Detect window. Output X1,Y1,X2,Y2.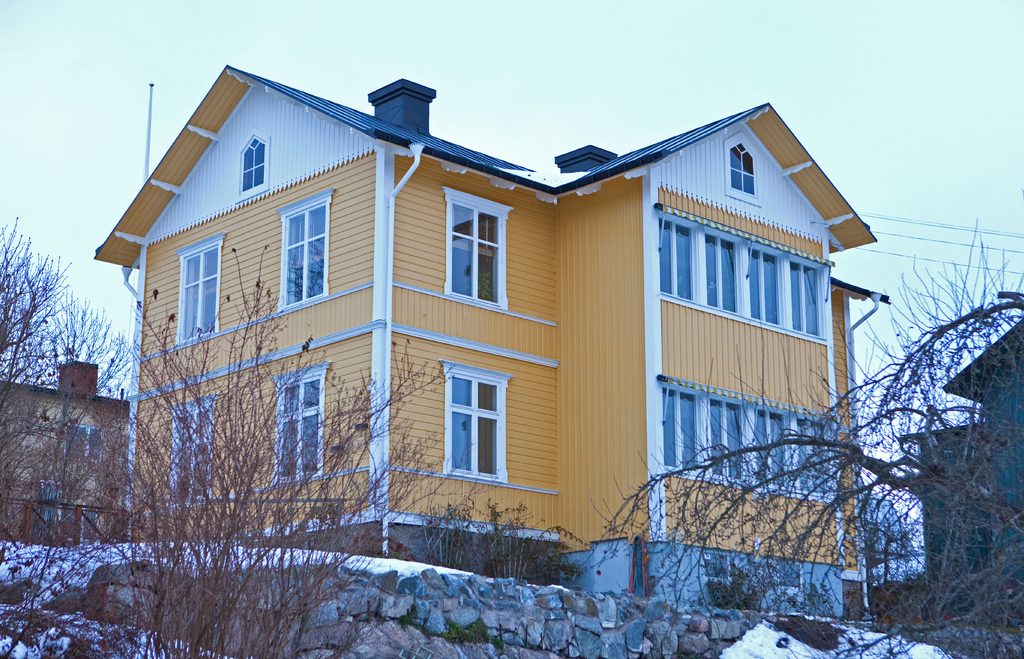
445,186,514,311.
